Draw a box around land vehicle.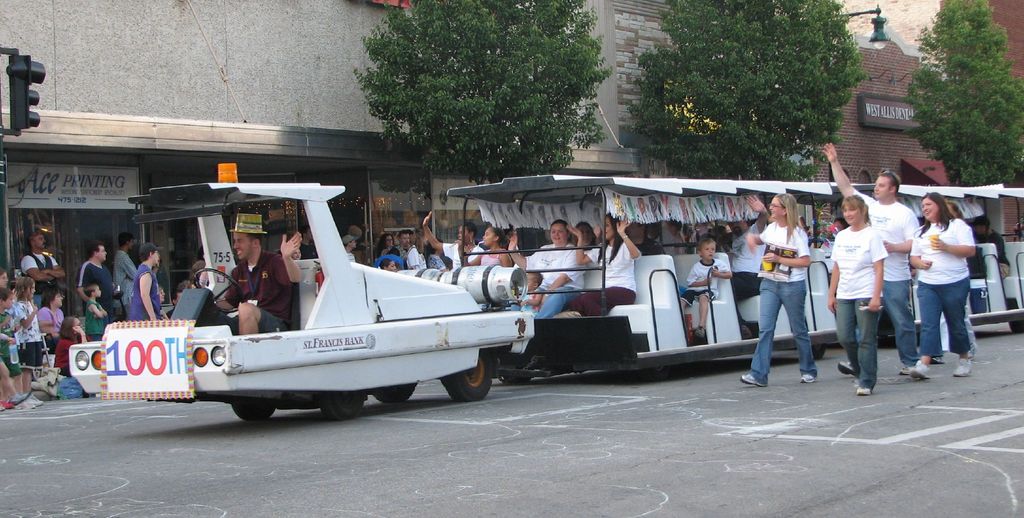
{"left": 431, "top": 174, "right": 1023, "bottom": 374}.
